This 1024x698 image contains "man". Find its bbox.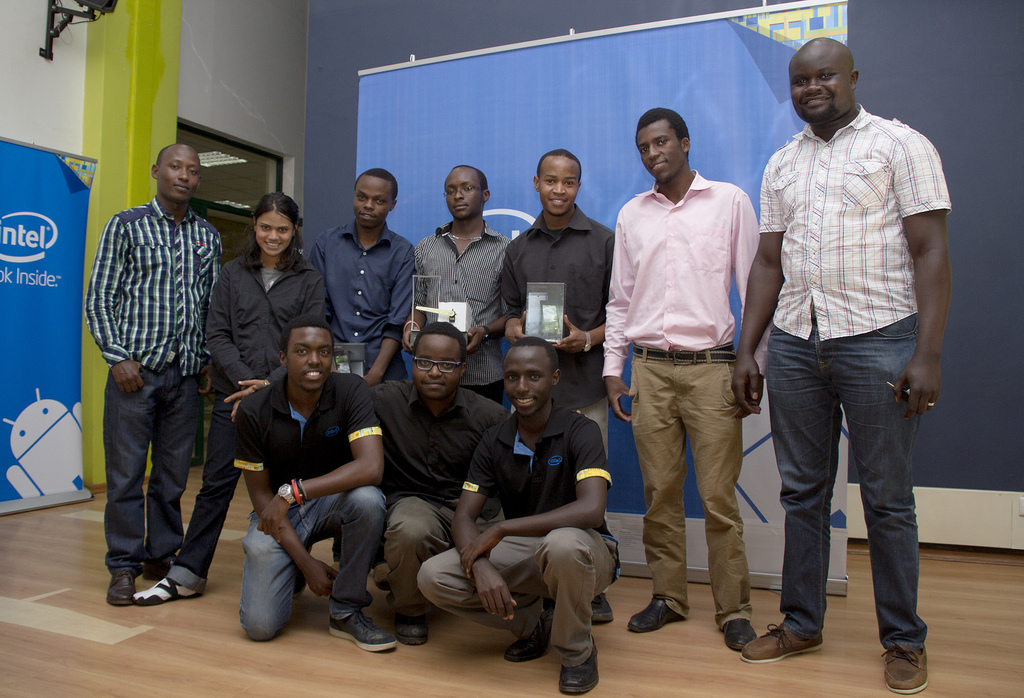
bbox=(306, 166, 419, 592).
